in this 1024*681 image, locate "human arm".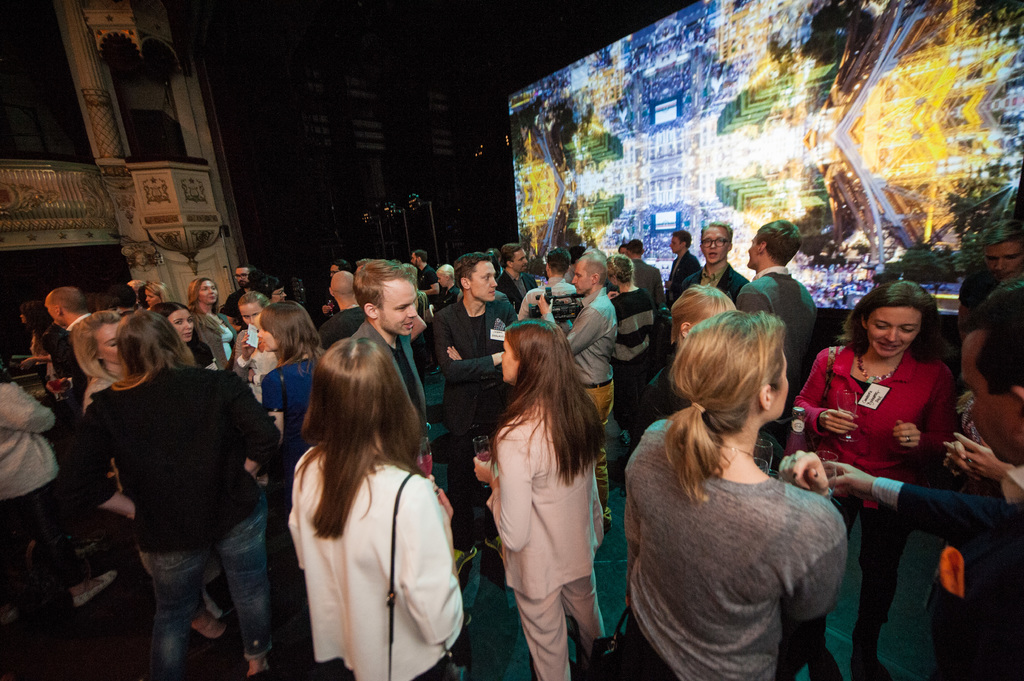
Bounding box: [left=432, top=317, right=511, bottom=377].
